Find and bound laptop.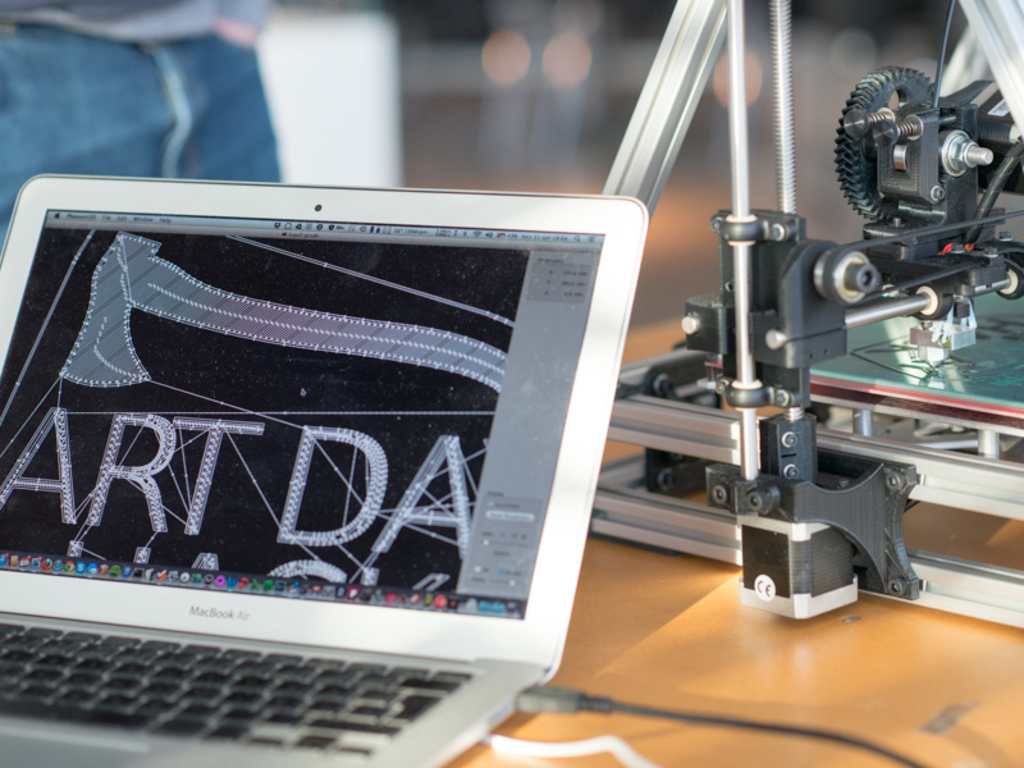
Bound: pyautogui.locateOnScreen(9, 177, 611, 767).
